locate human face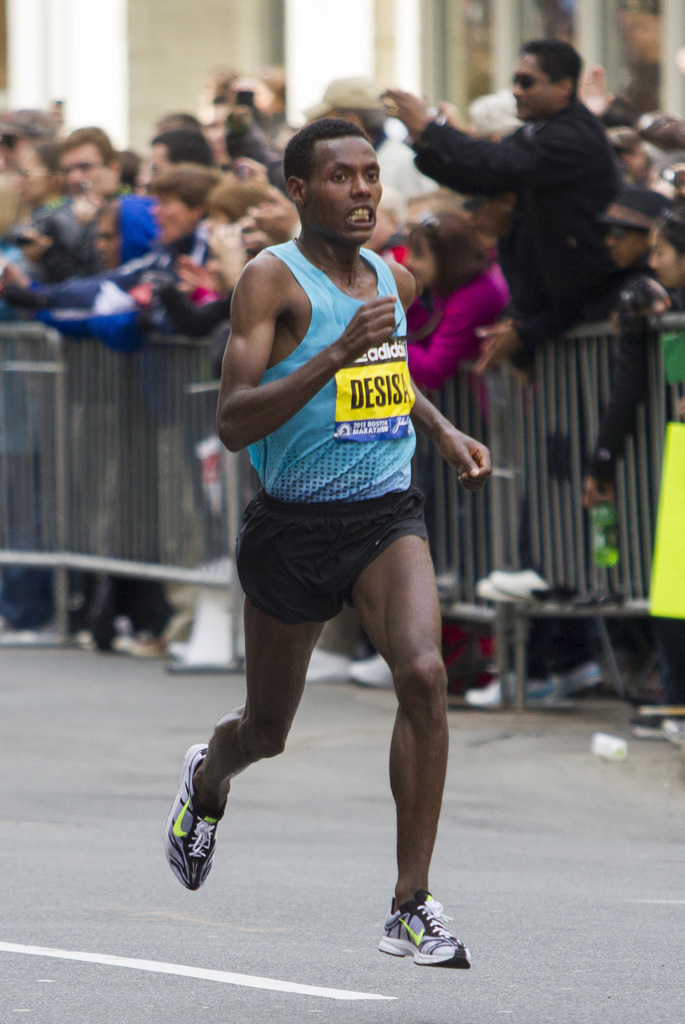
{"left": 306, "top": 137, "right": 382, "bottom": 246}
